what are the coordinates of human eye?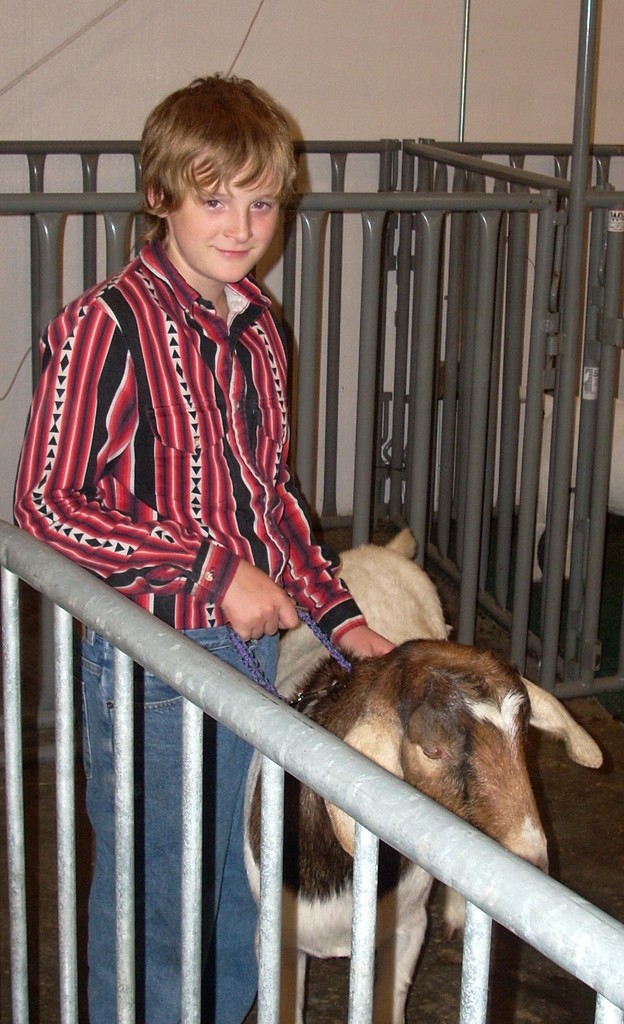
(247, 198, 275, 218).
